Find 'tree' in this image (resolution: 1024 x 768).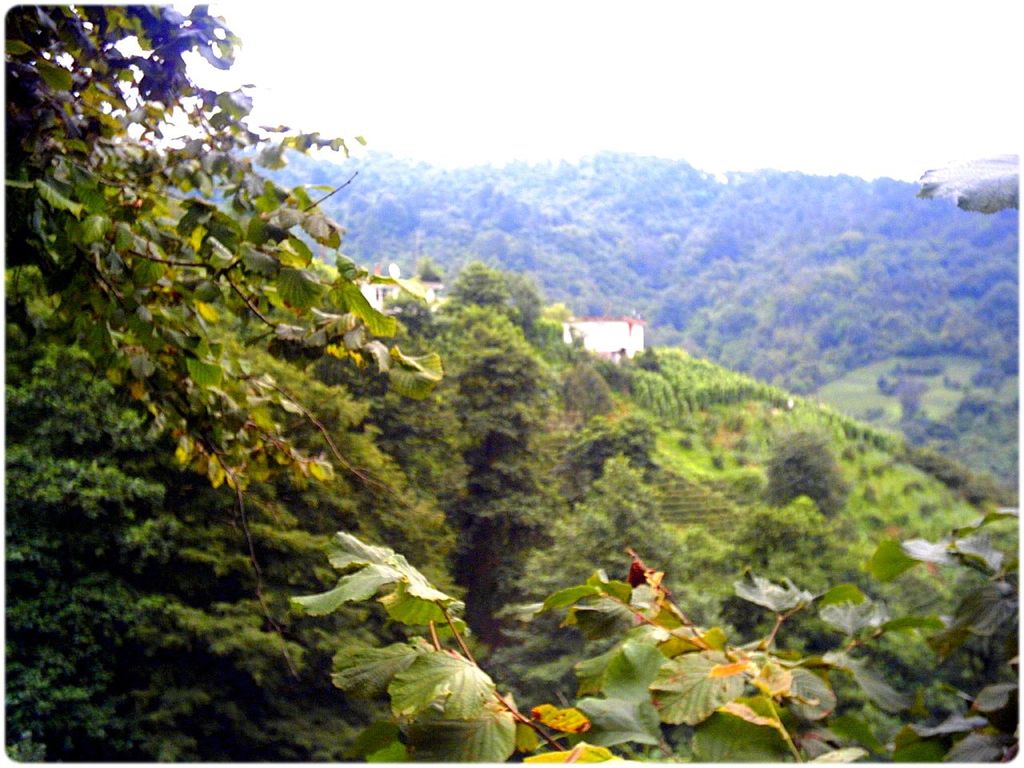
x1=756, y1=435, x2=854, y2=530.
